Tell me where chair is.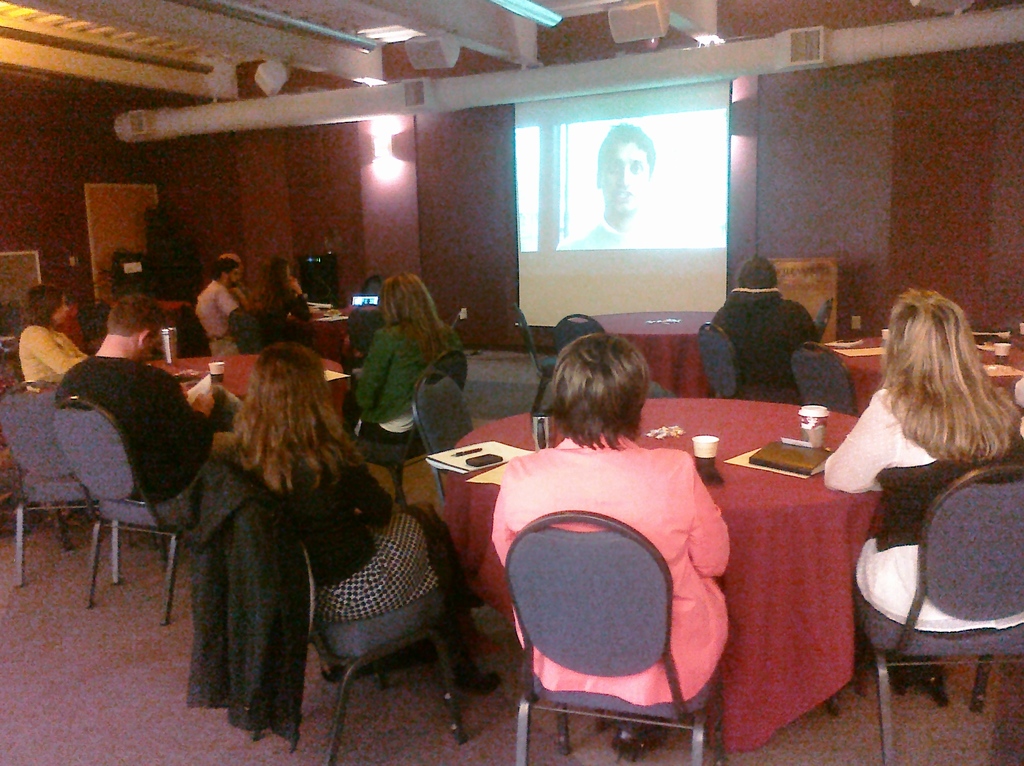
chair is at select_region(408, 371, 476, 500).
